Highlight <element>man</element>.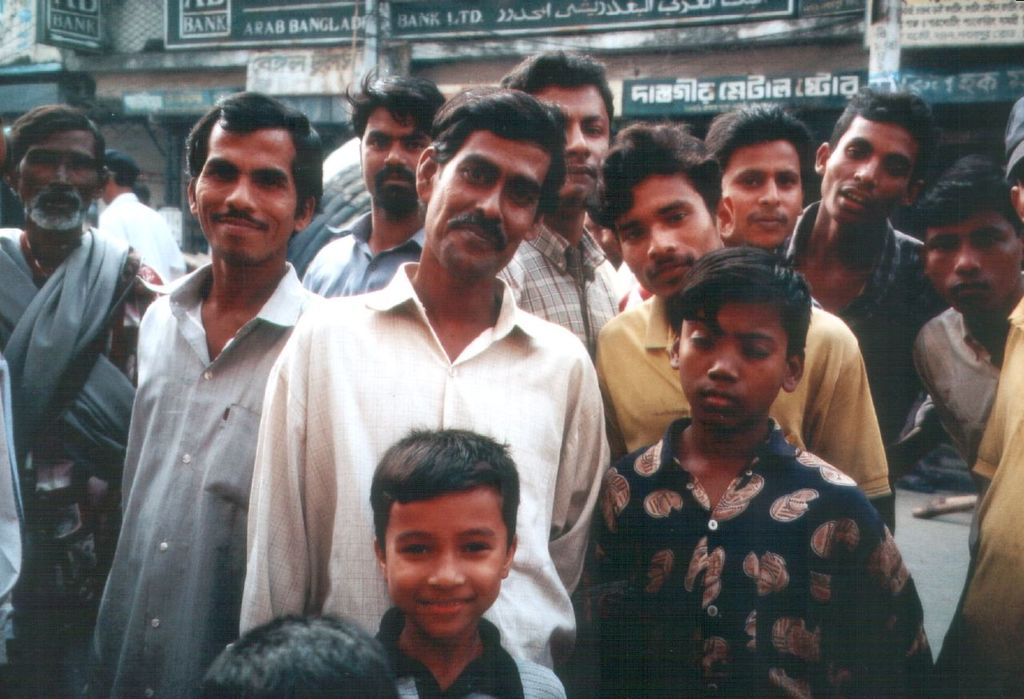
Highlighted region: [101,147,190,271].
